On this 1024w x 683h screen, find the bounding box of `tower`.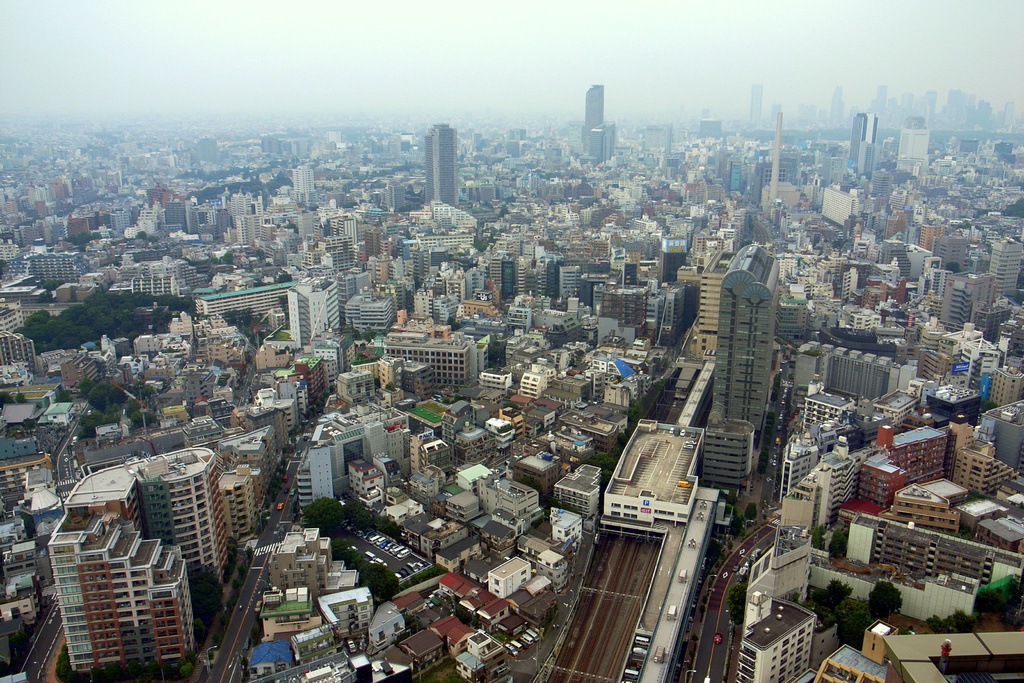
Bounding box: <region>746, 84, 769, 133</region>.
